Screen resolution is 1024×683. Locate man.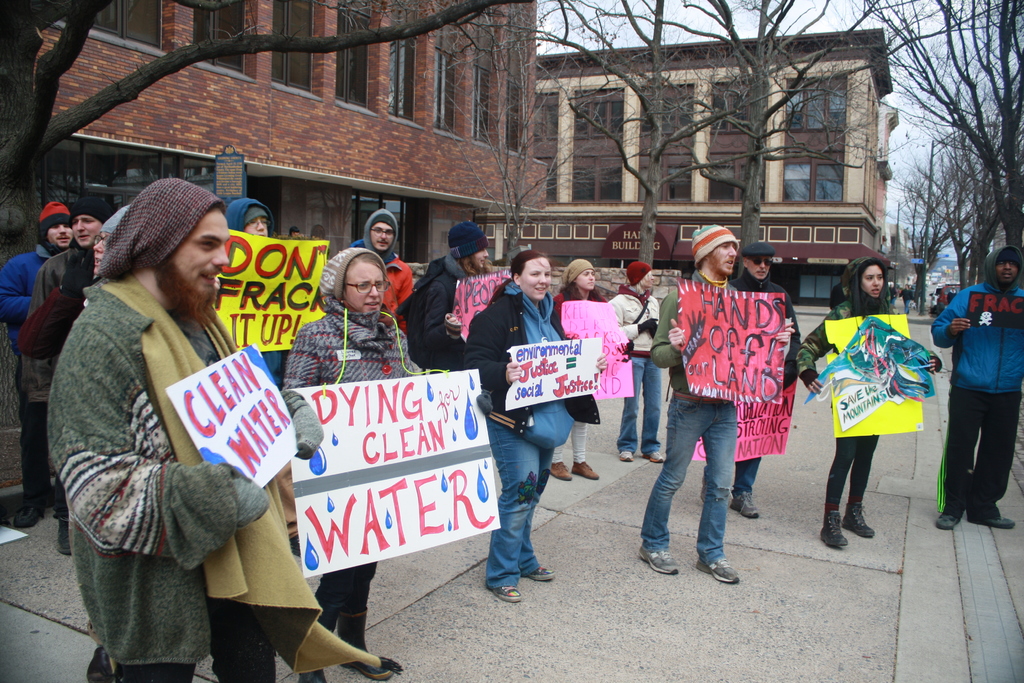
(x1=49, y1=176, x2=323, y2=682).
